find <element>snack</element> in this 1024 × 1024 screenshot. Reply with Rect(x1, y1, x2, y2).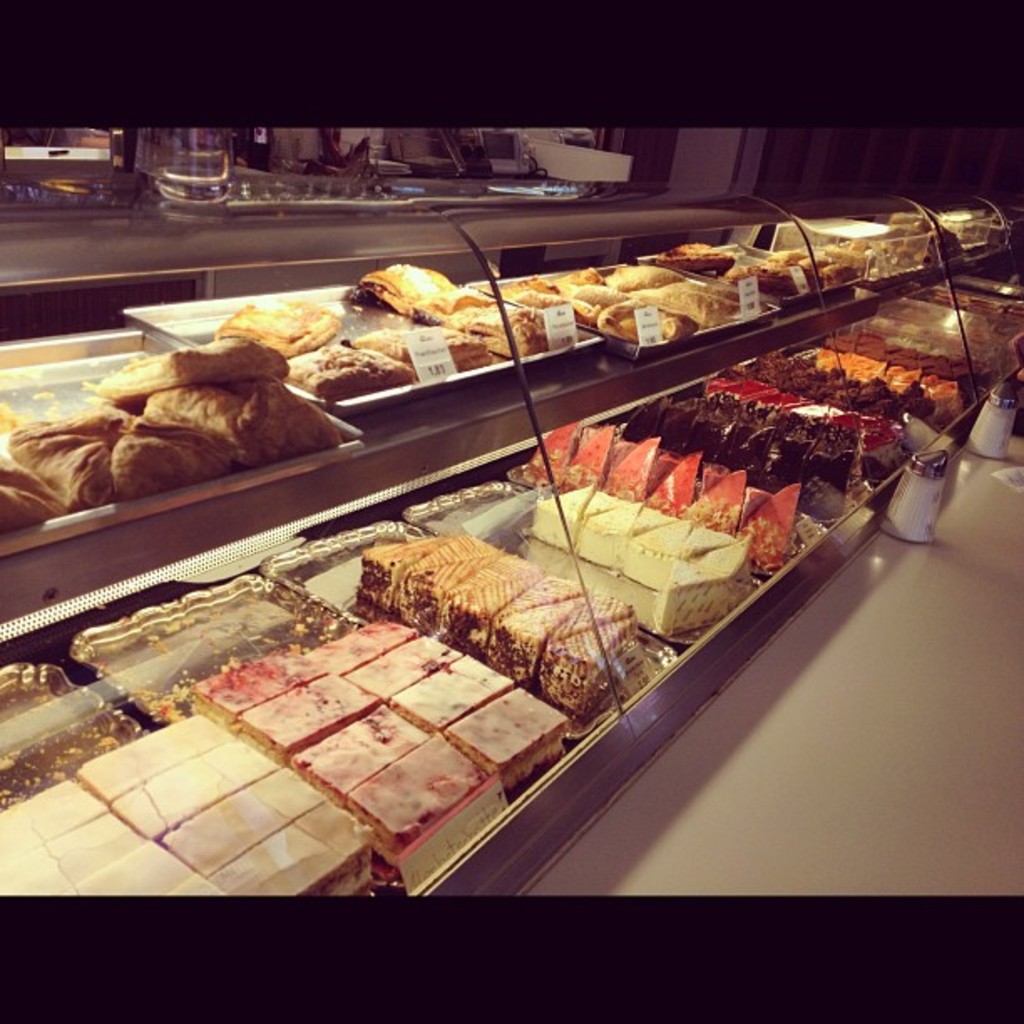
Rect(440, 564, 539, 658).
